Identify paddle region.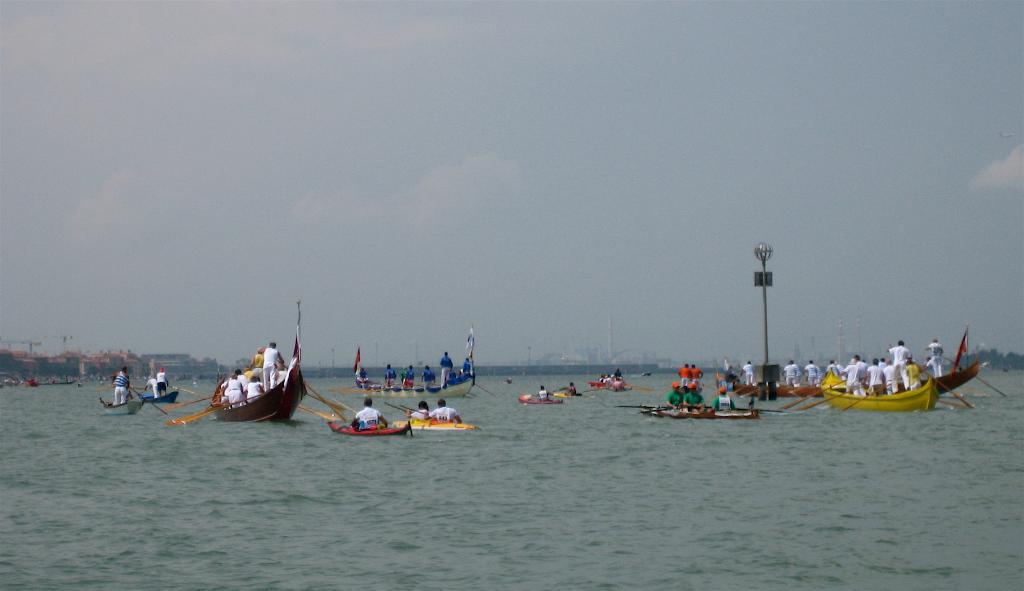
Region: bbox(277, 360, 344, 421).
